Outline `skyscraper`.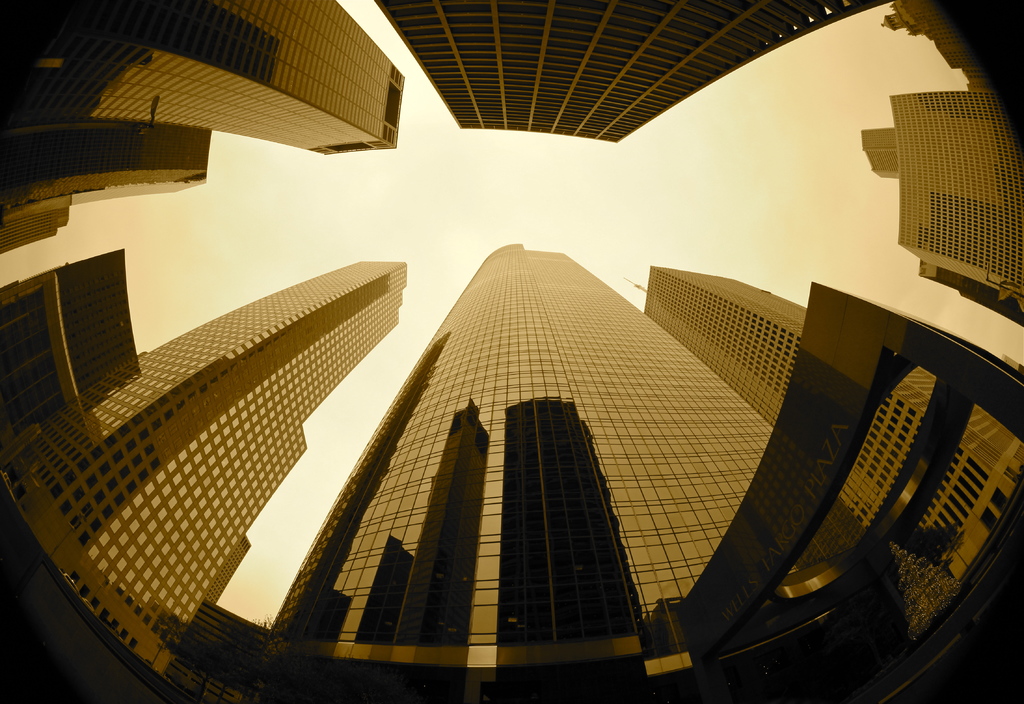
Outline: Rect(918, 260, 1023, 324).
